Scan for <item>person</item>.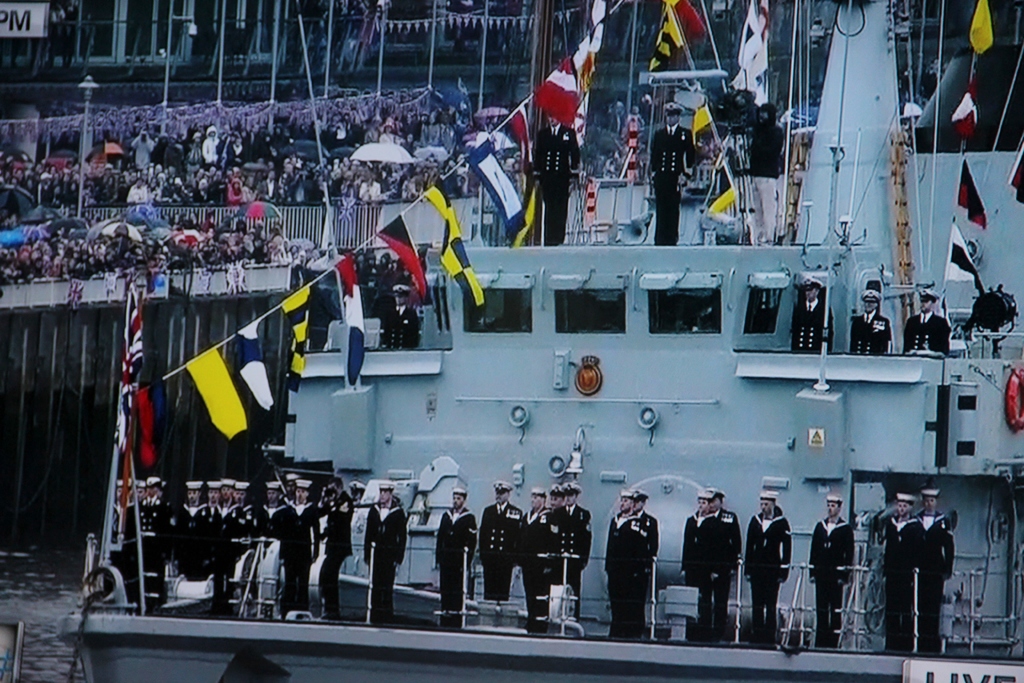
Scan result: {"x1": 746, "y1": 103, "x2": 788, "y2": 241}.
